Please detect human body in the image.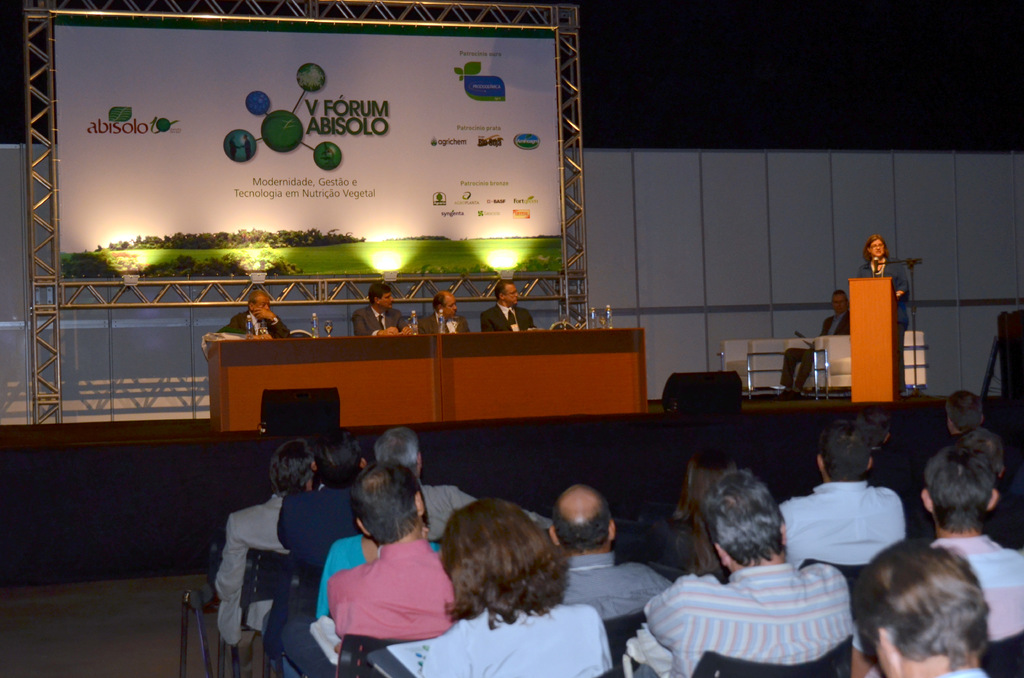
pyautogui.locateOnScreen(215, 305, 292, 343).
